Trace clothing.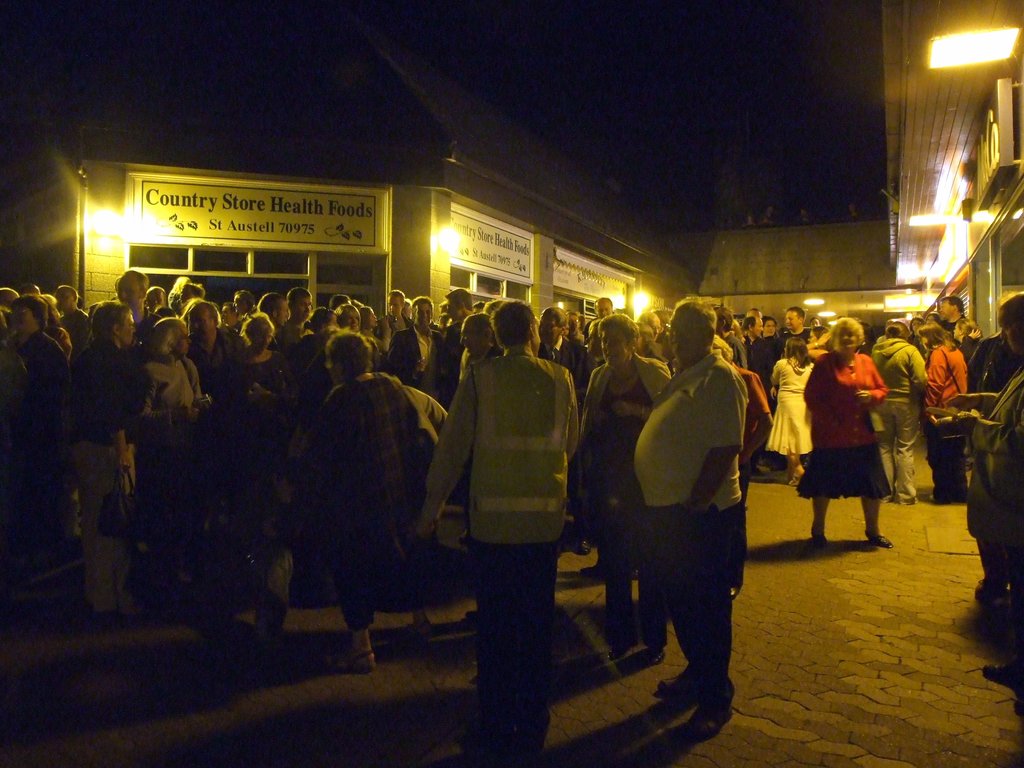
Traced to x1=770 y1=362 x2=815 y2=456.
